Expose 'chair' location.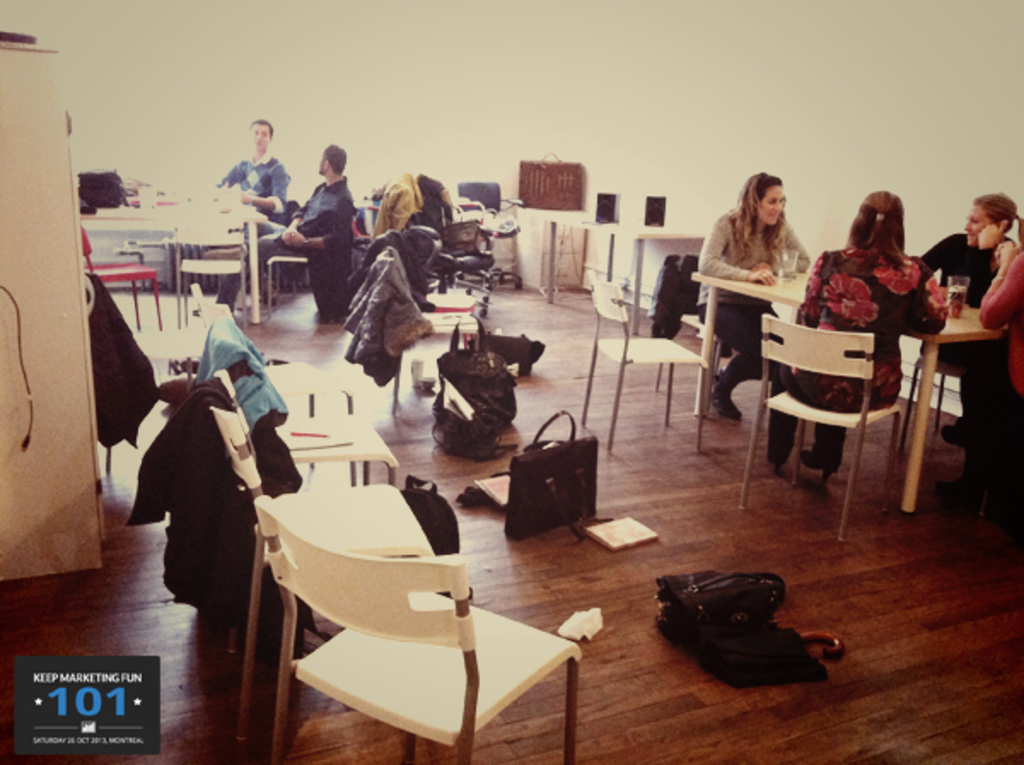
Exposed at <box>384,232,474,355</box>.
